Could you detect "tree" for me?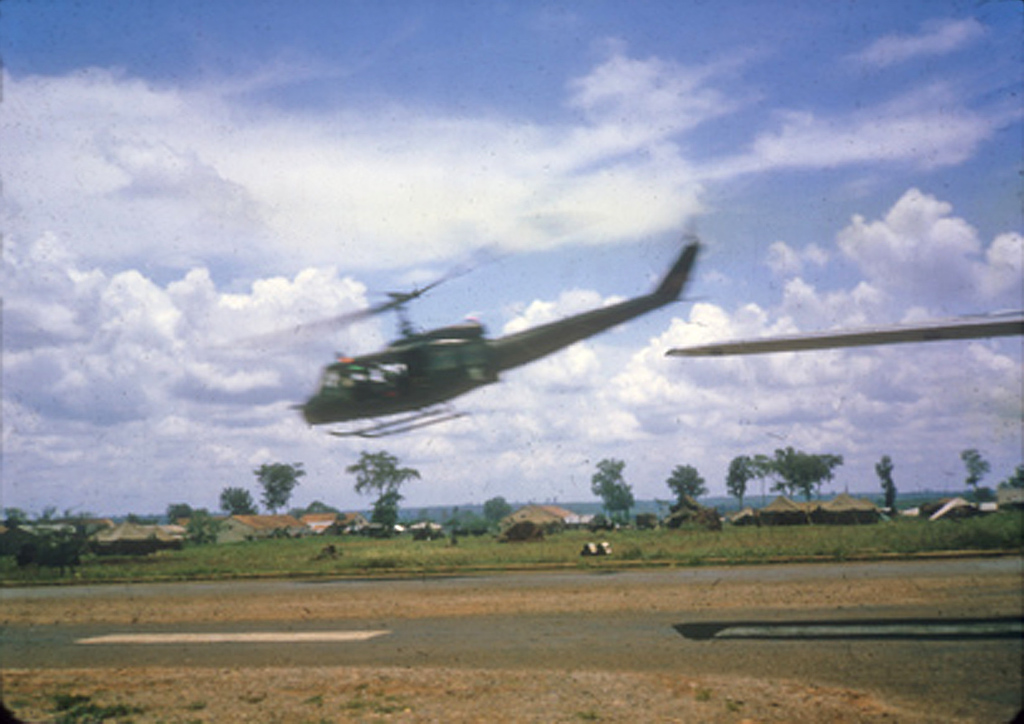
Detection result: bbox=(122, 510, 162, 527).
